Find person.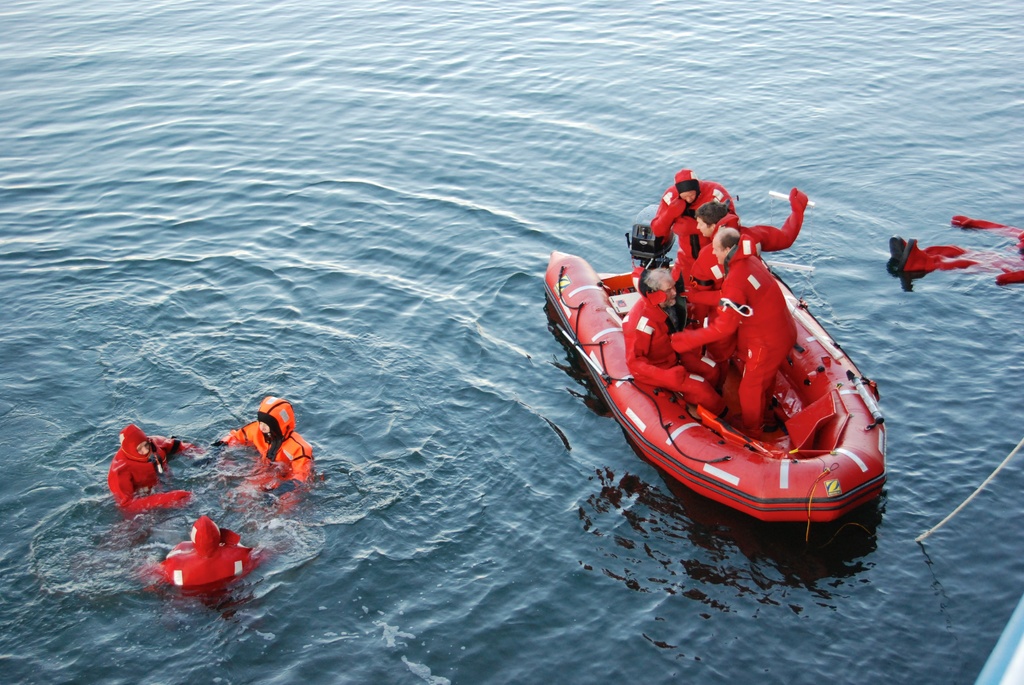
214:396:313:492.
